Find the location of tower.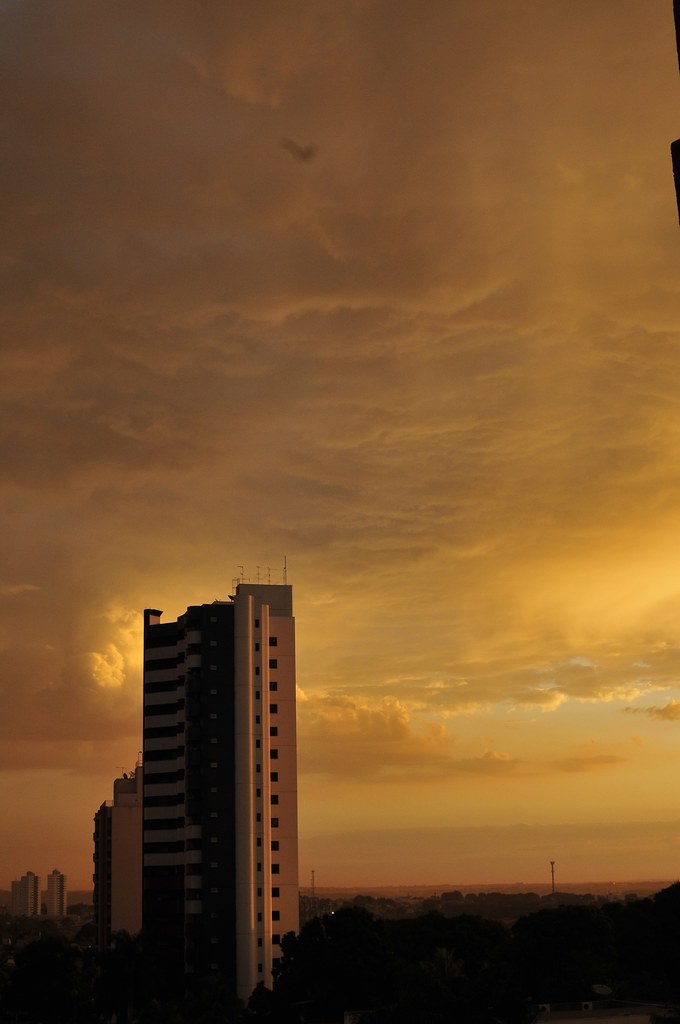
Location: <region>41, 867, 72, 922</region>.
